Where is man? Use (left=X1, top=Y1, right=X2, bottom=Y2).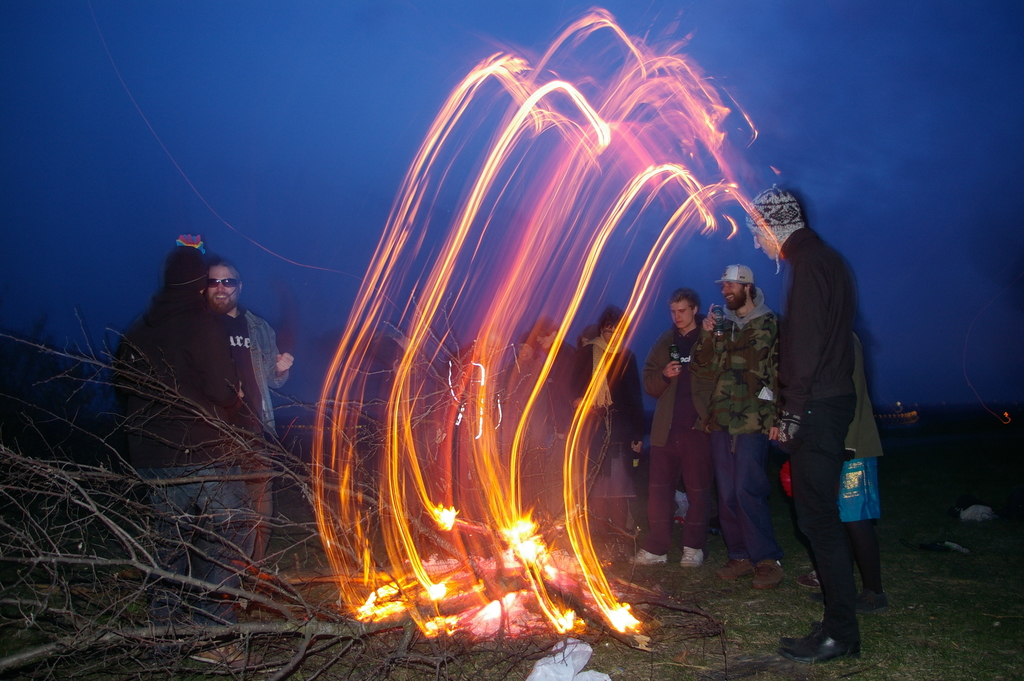
(left=203, top=250, right=297, bottom=537).
